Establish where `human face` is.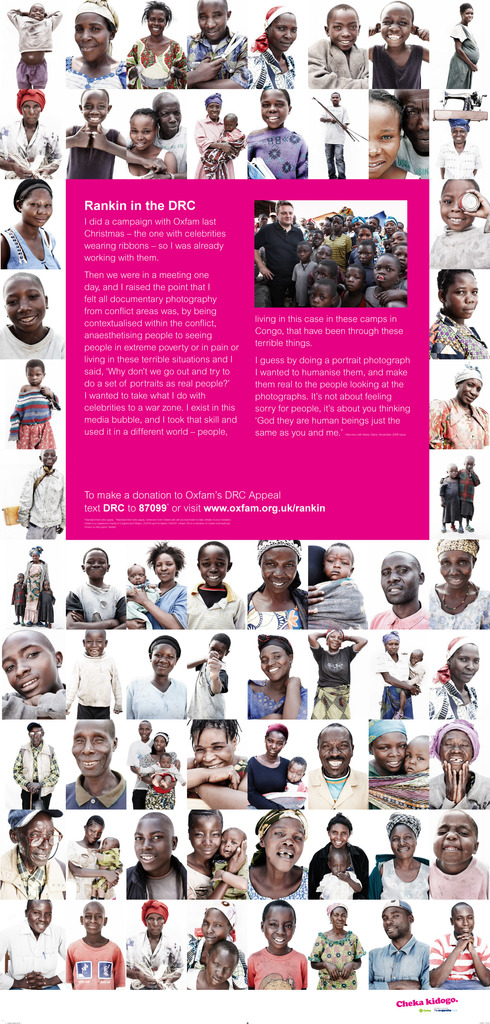
Established at x1=197 y1=732 x2=232 y2=764.
